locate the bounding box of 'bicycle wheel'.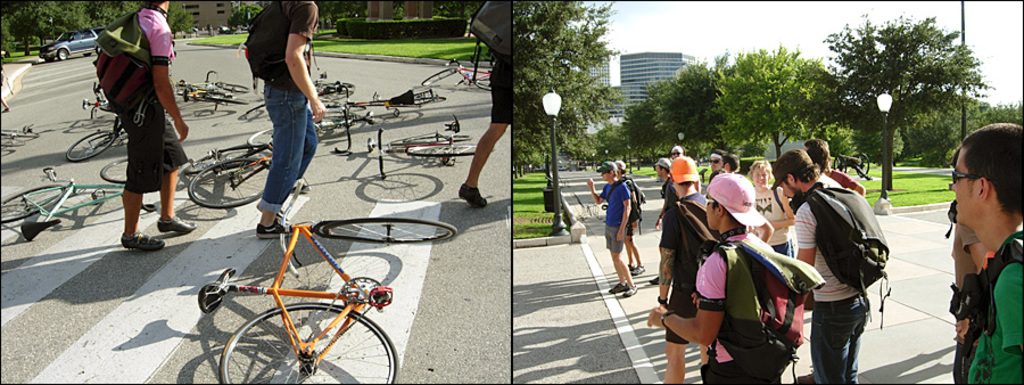
Bounding box: box=[405, 141, 476, 159].
